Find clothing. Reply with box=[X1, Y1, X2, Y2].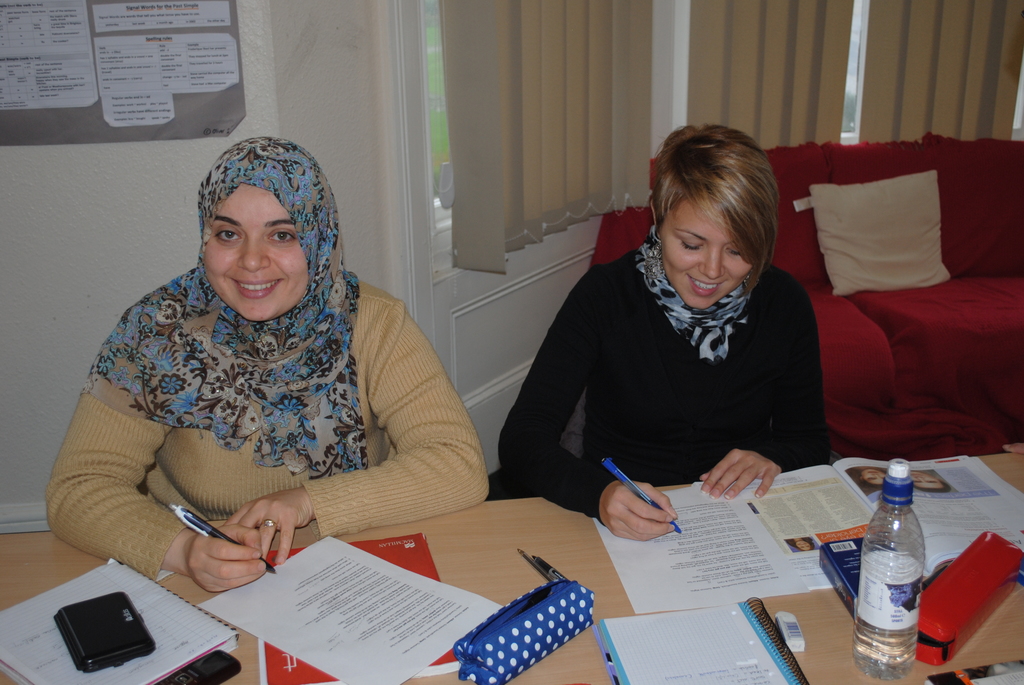
box=[45, 136, 501, 585].
